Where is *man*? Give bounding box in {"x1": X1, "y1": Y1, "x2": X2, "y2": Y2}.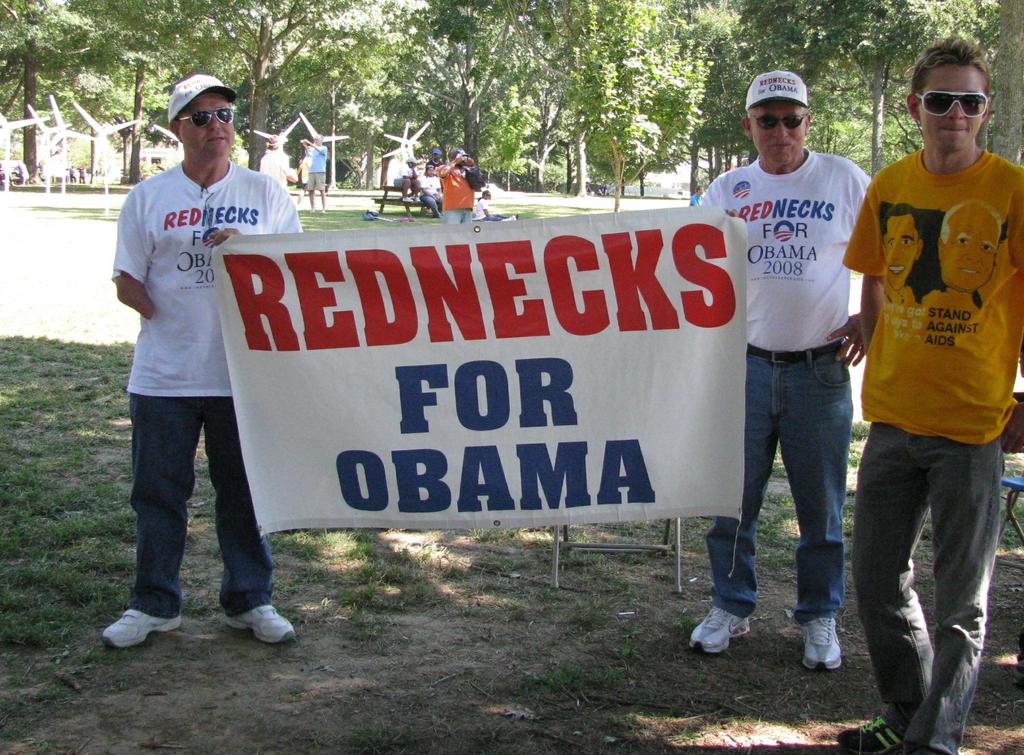
{"x1": 295, "y1": 130, "x2": 325, "y2": 218}.
